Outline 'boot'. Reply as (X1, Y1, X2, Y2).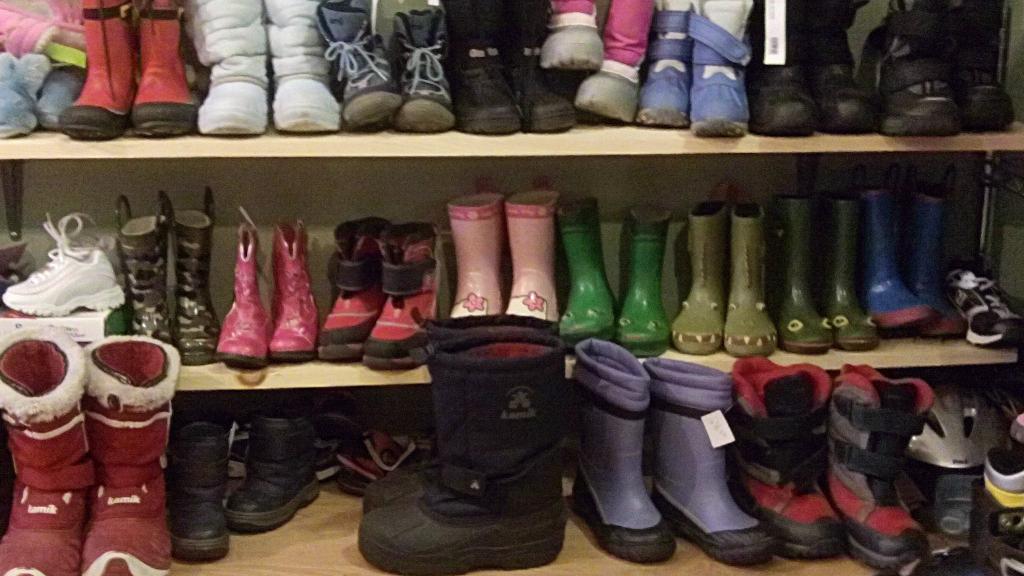
(273, 226, 314, 367).
